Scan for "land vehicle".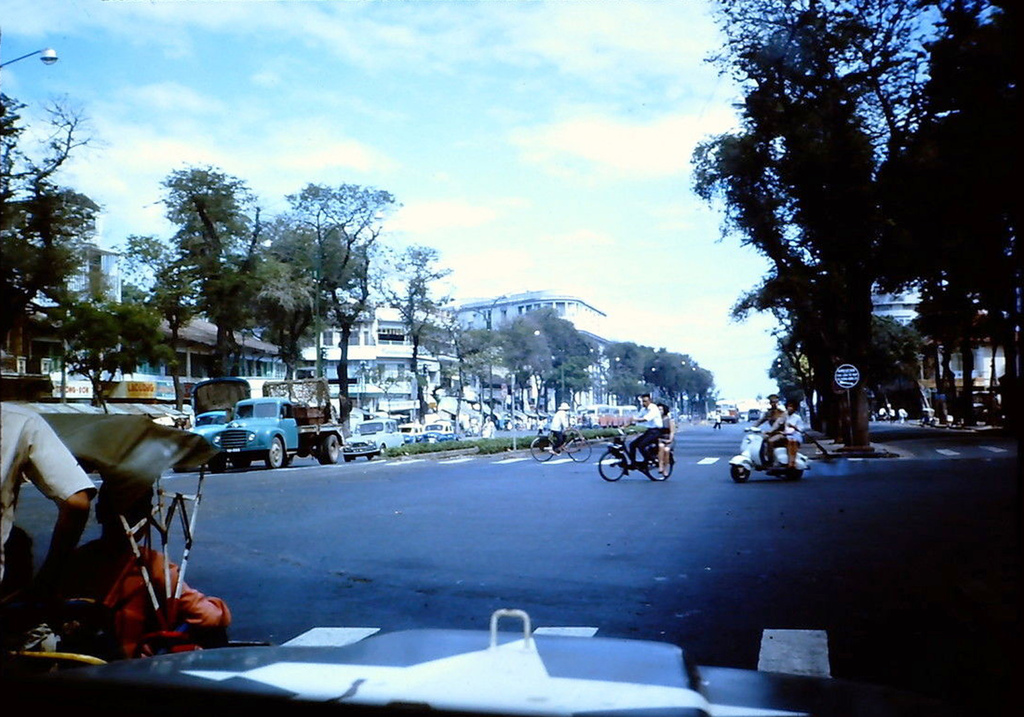
Scan result: x1=600 y1=424 x2=674 y2=483.
